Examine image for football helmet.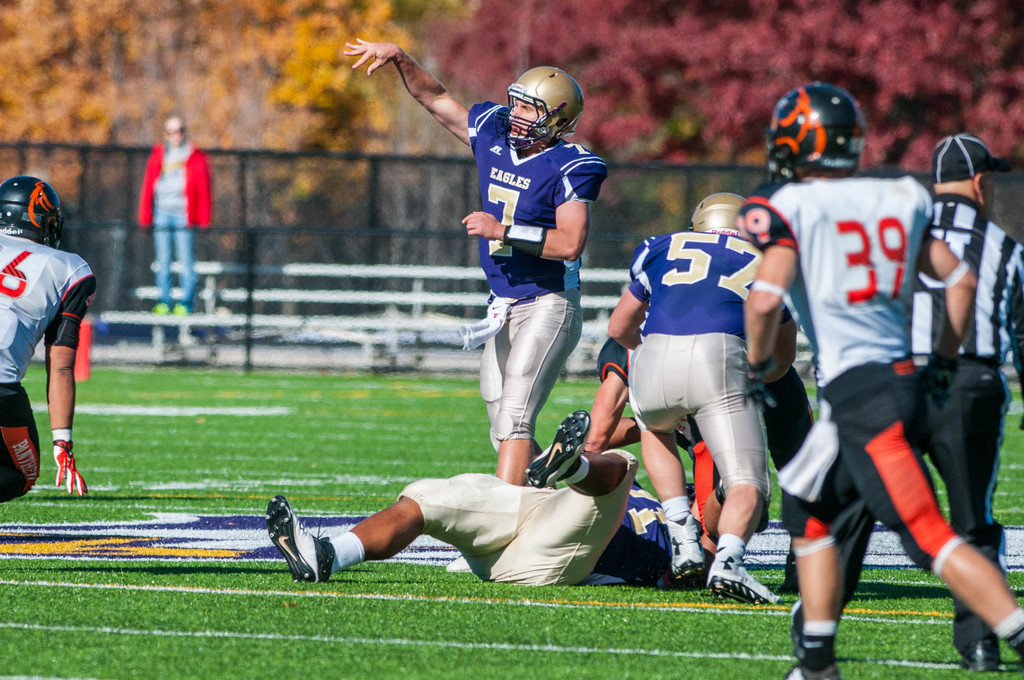
Examination result: 1, 176, 71, 250.
